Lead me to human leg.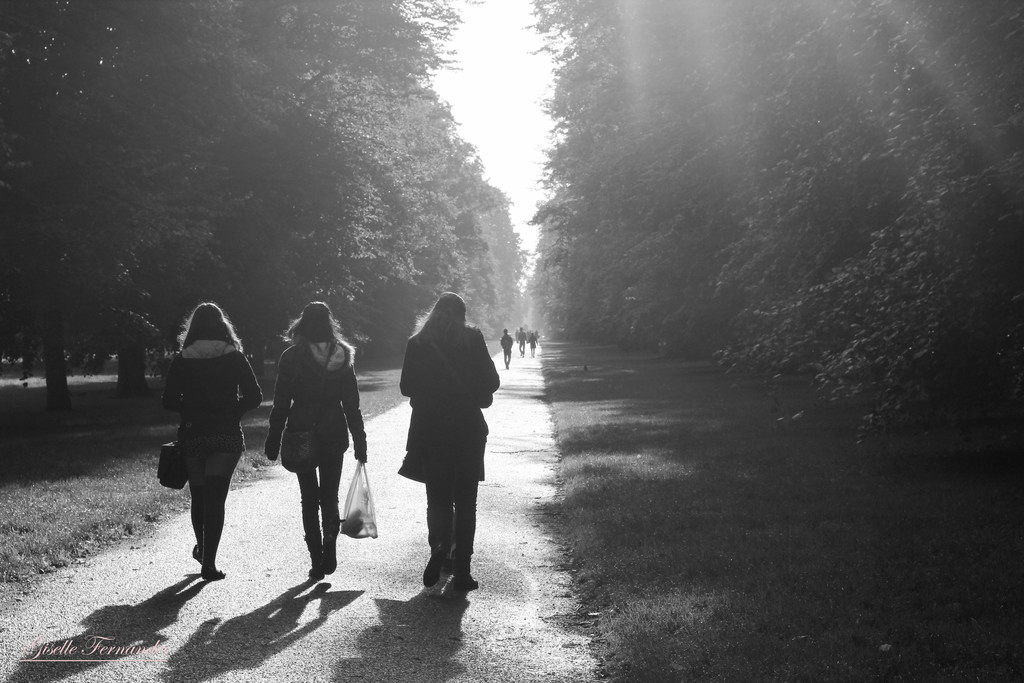
Lead to (191, 444, 238, 584).
